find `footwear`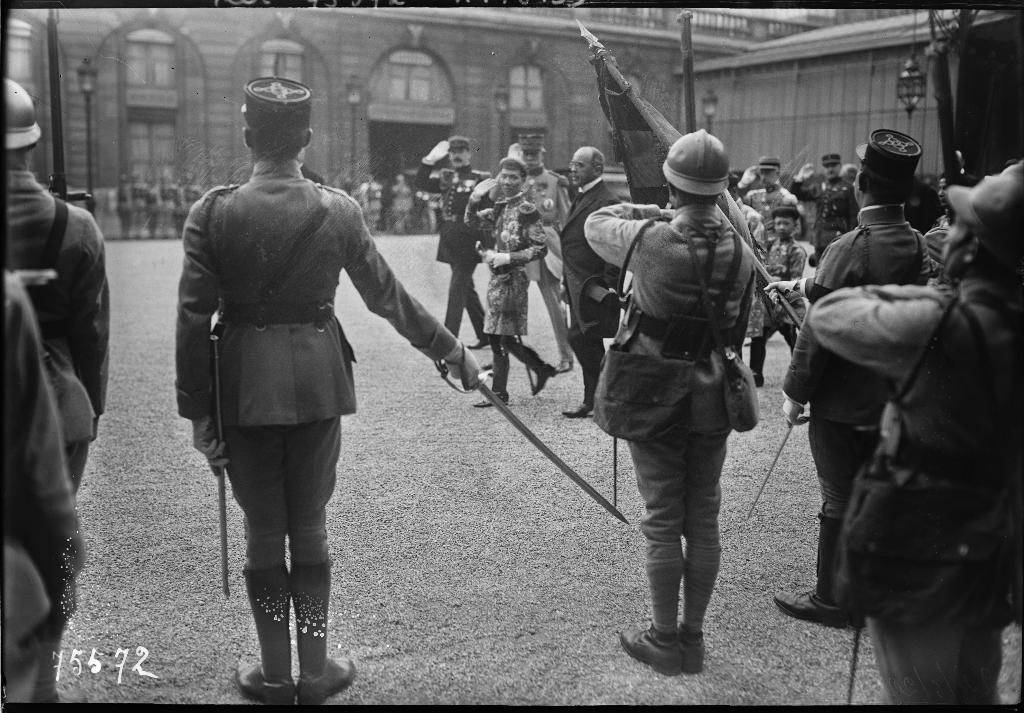
<region>232, 565, 301, 712</region>
